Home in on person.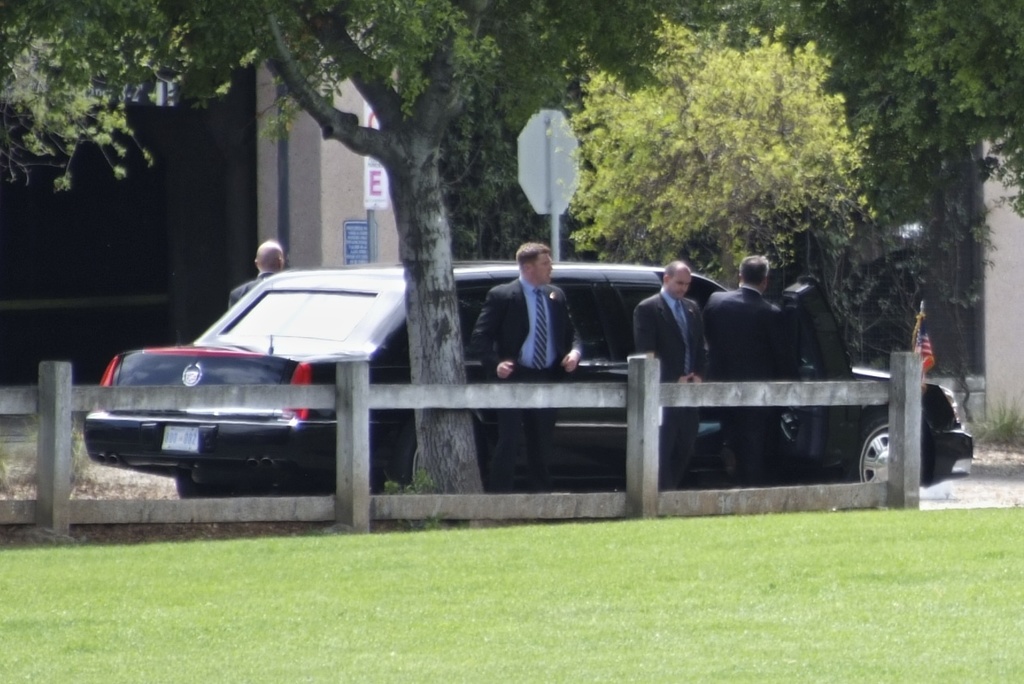
Homed in at <bbox>227, 242, 283, 311</bbox>.
